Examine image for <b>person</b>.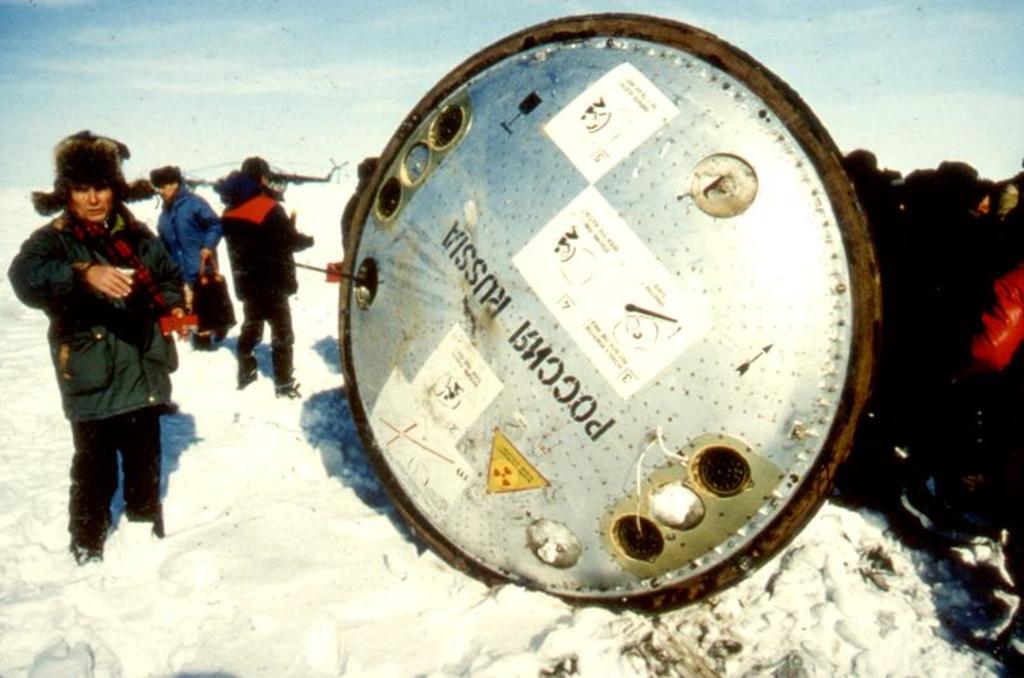
Examination result: crop(206, 147, 294, 402).
